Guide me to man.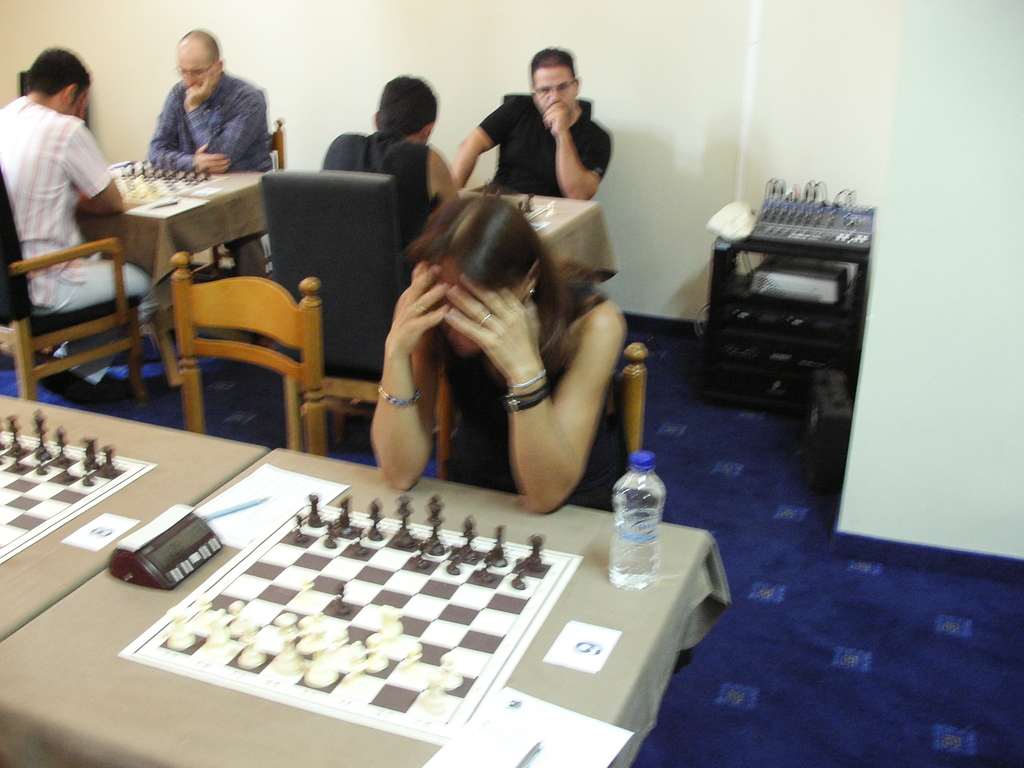
Guidance: [118, 35, 275, 172].
